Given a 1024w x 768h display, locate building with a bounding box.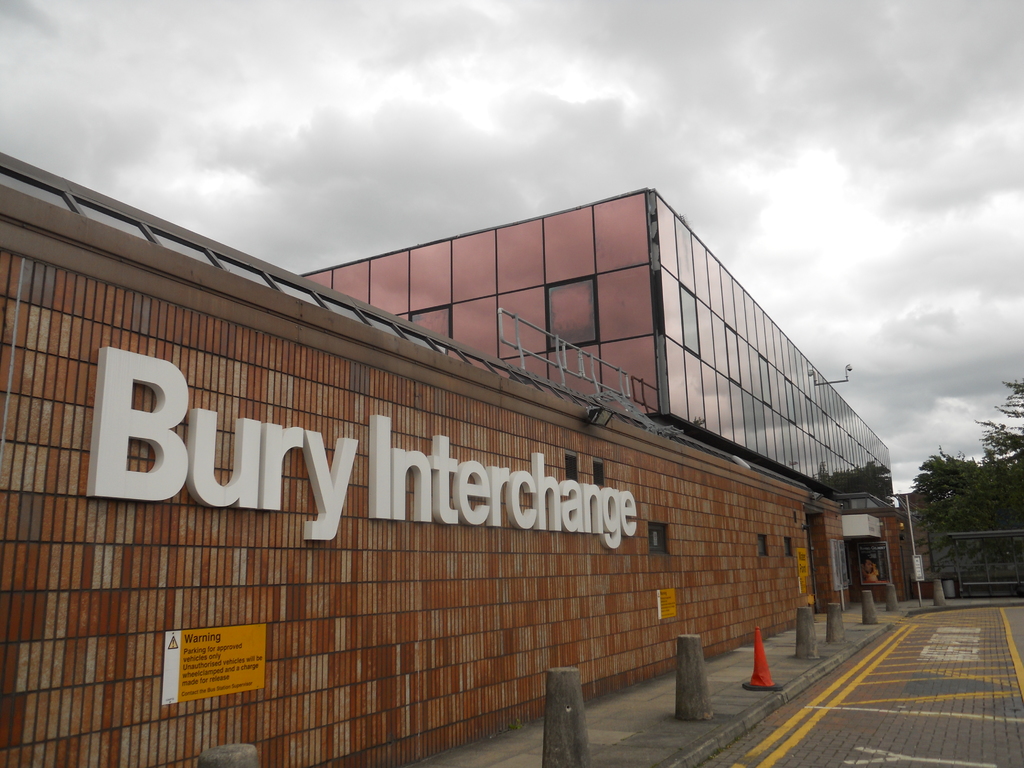
Located: bbox(0, 148, 900, 767).
